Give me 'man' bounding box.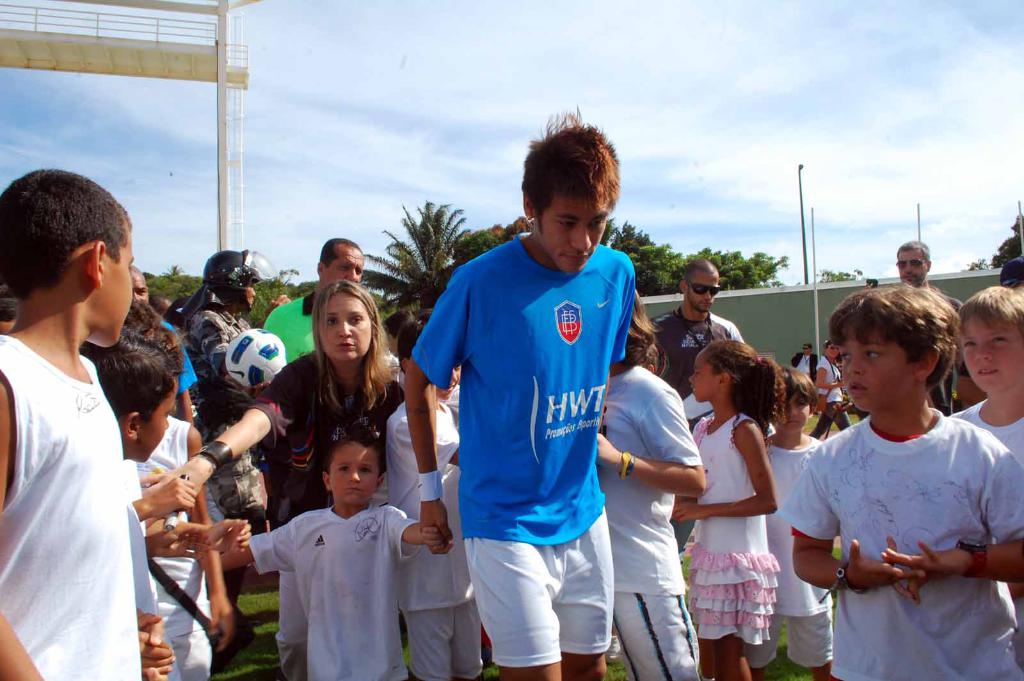
l=122, t=264, r=197, b=422.
